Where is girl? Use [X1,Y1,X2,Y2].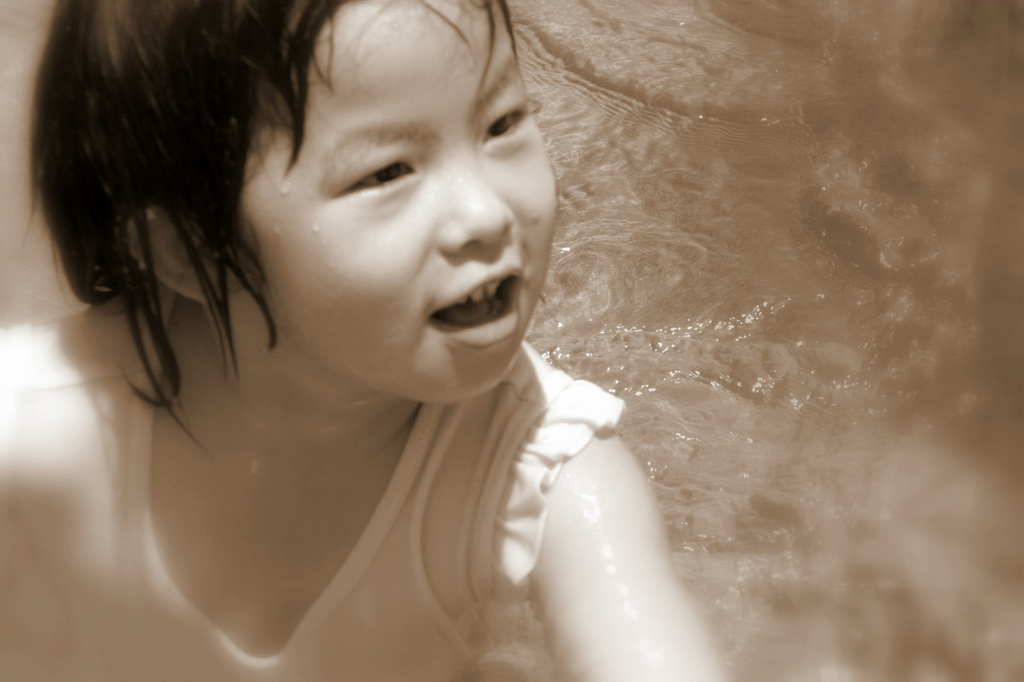
[0,0,732,681].
